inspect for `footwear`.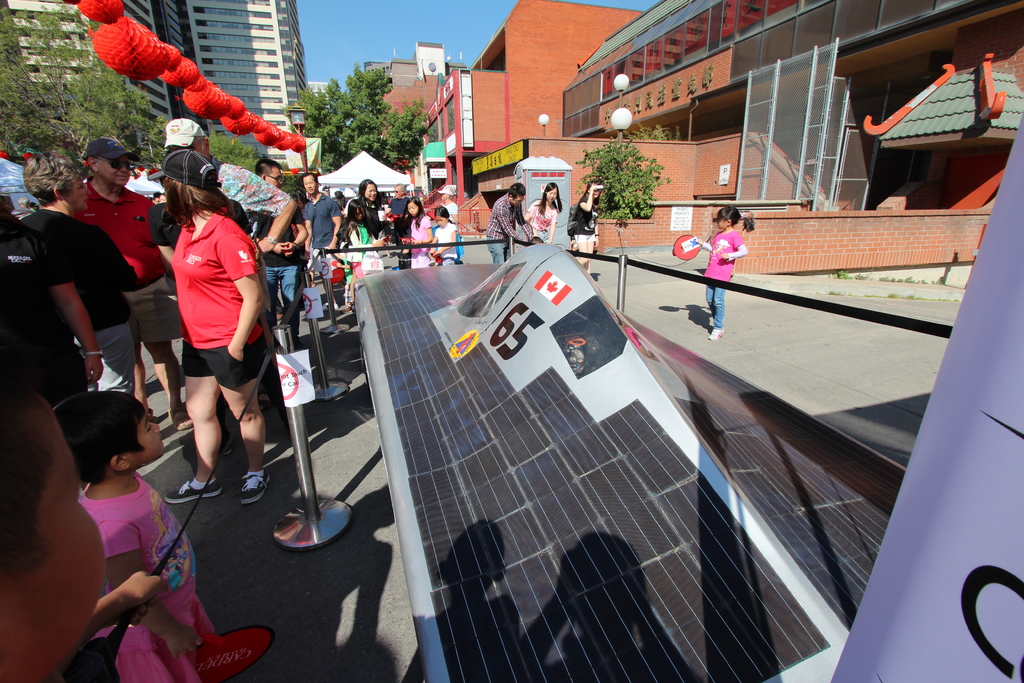
Inspection: detection(346, 302, 351, 313).
